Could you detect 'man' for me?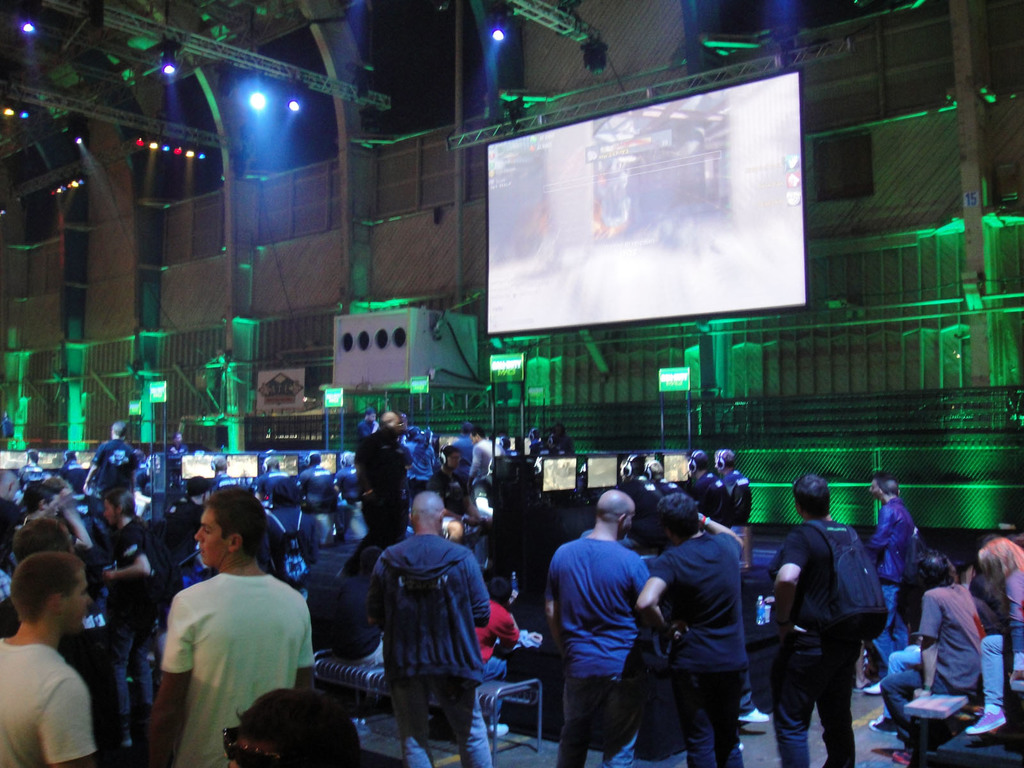
Detection result: bbox=(365, 490, 490, 767).
